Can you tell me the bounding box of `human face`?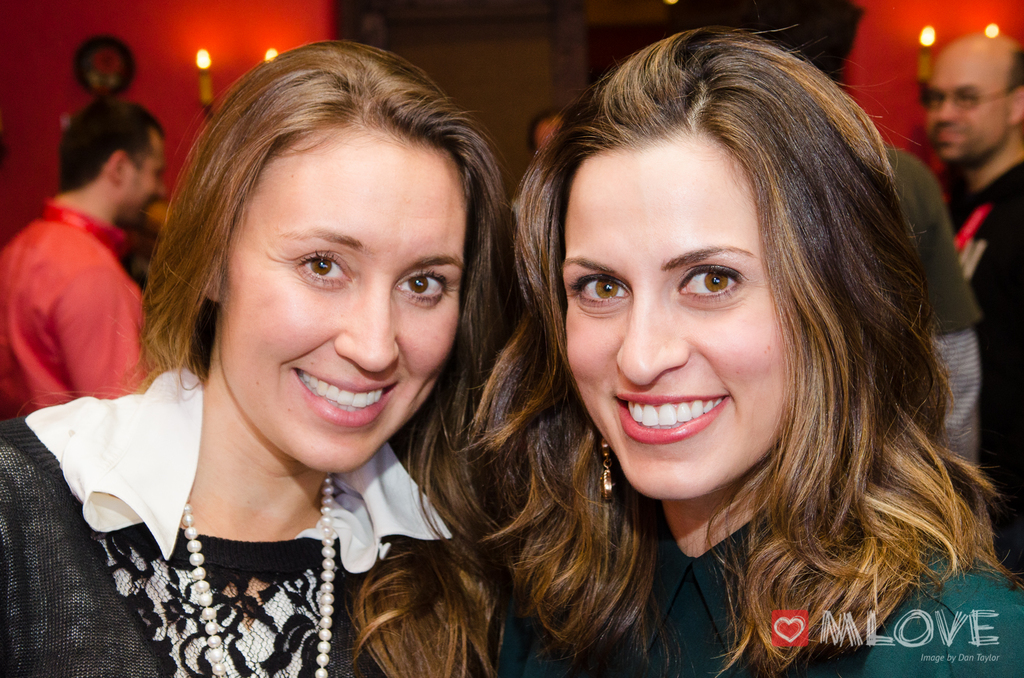
crop(122, 136, 170, 223).
